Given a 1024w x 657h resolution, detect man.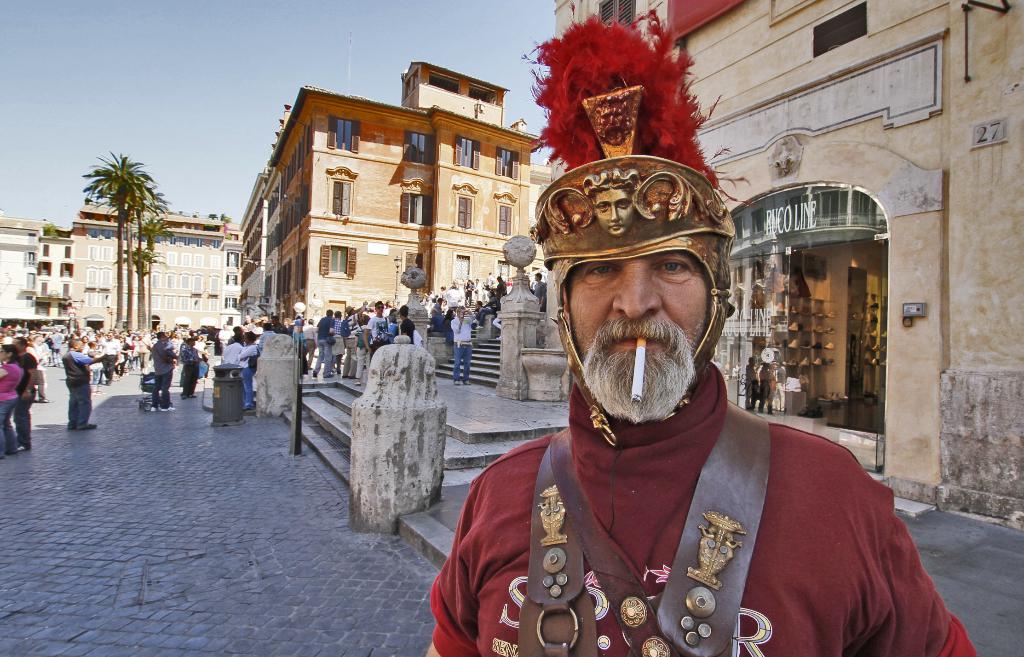
449,307,476,385.
